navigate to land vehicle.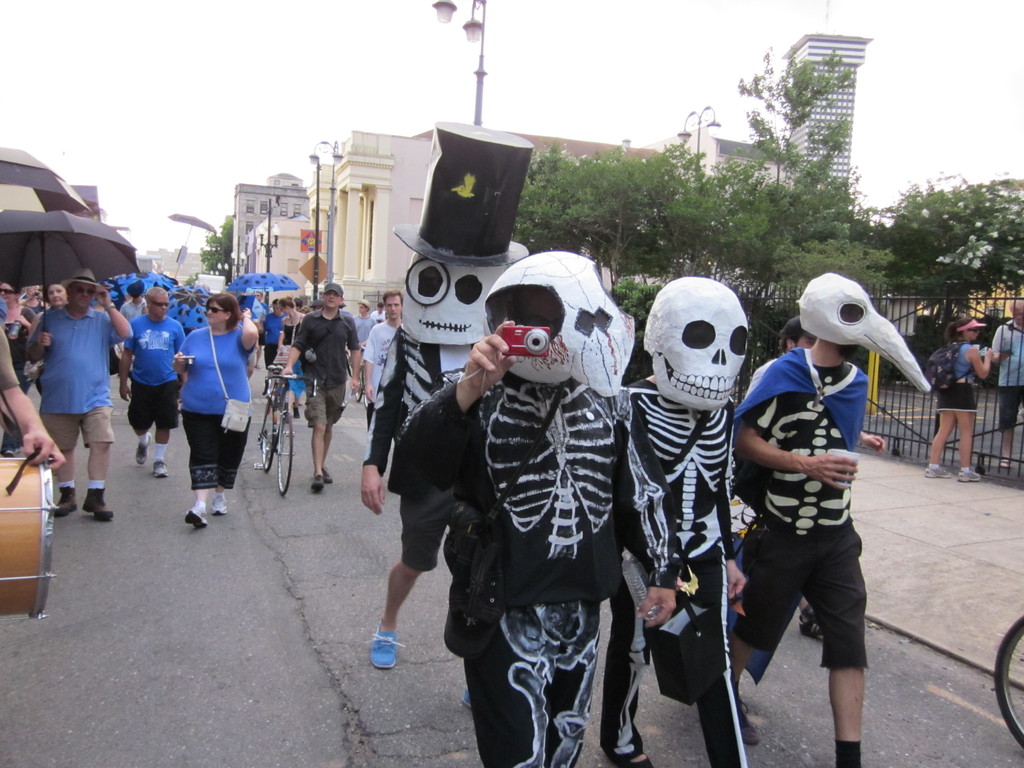
Navigation target: 995 618 1023 746.
